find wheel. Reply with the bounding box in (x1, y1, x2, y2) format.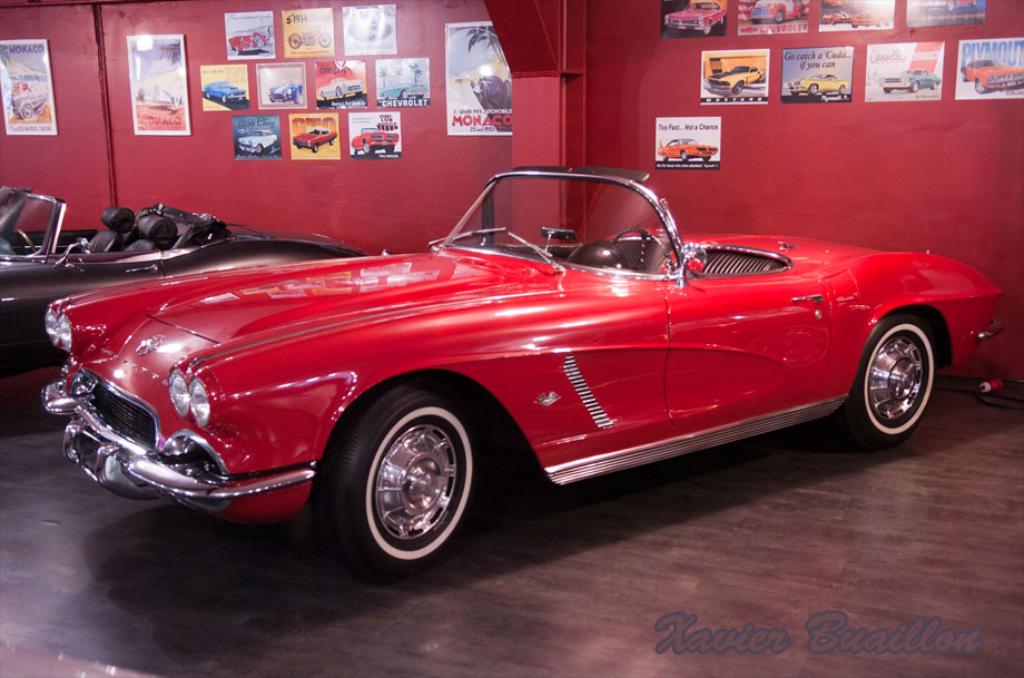
(919, 4, 929, 12).
